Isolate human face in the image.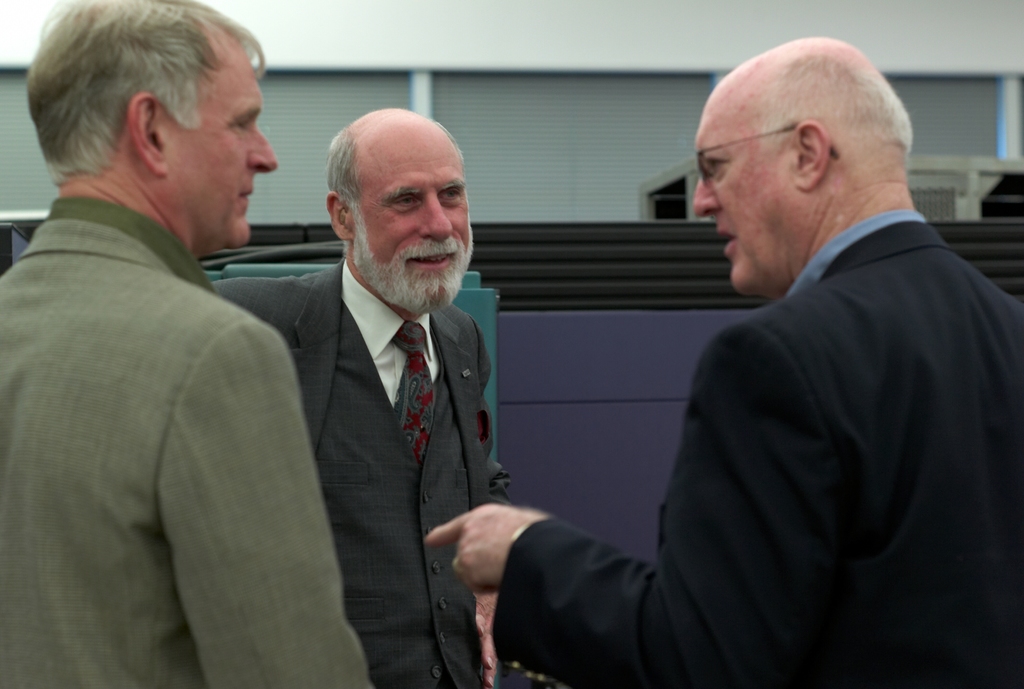
Isolated region: crop(689, 90, 785, 298).
